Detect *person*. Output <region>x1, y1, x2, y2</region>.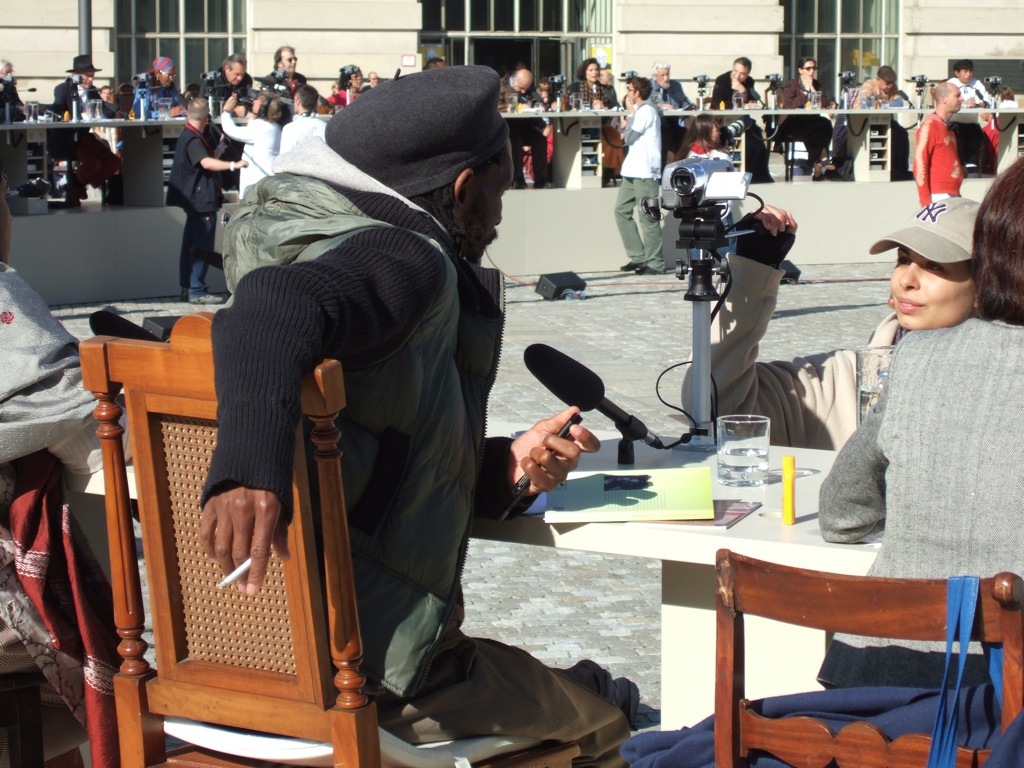
<region>612, 72, 662, 273</region>.
